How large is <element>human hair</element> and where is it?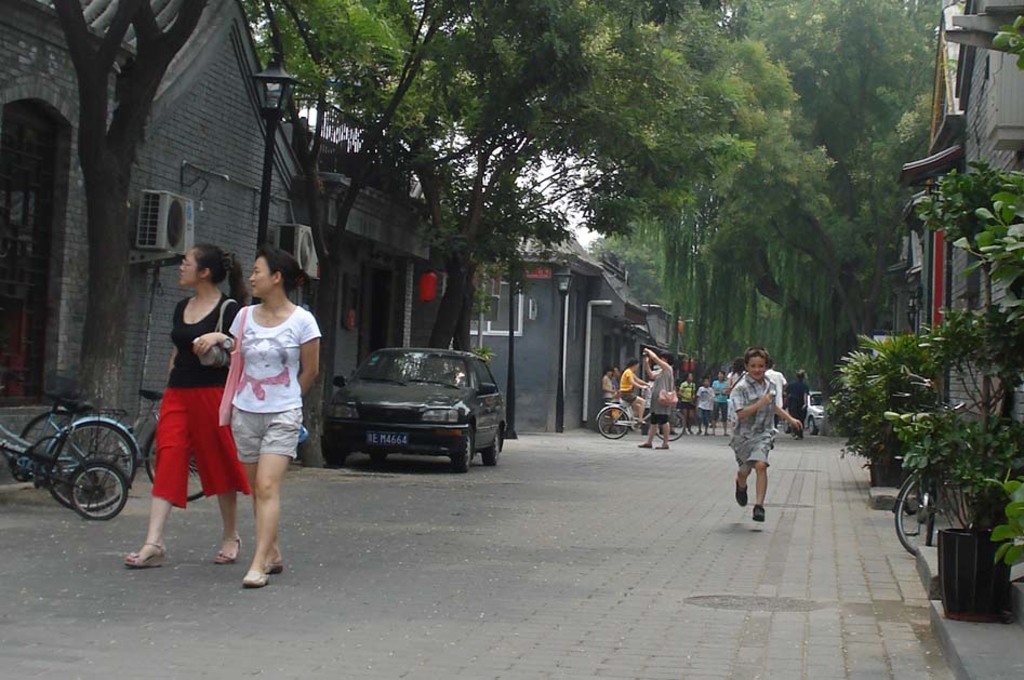
Bounding box: [x1=195, y1=241, x2=248, y2=302].
